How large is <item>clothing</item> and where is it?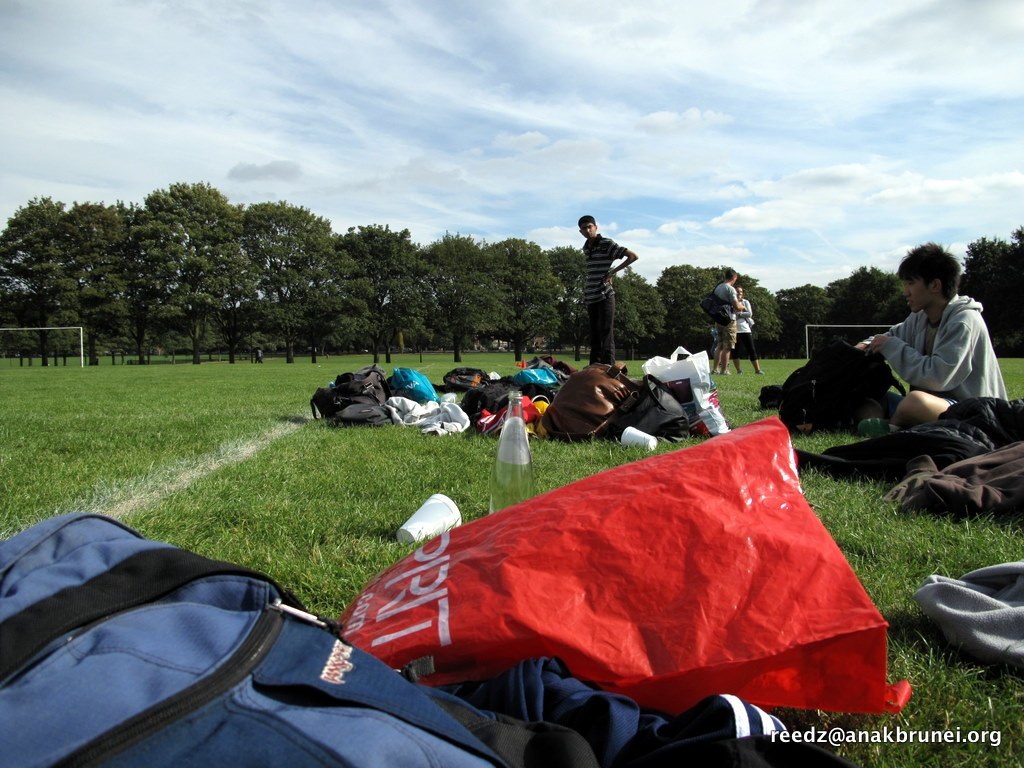
Bounding box: [left=714, top=281, right=734, bottom=351].
